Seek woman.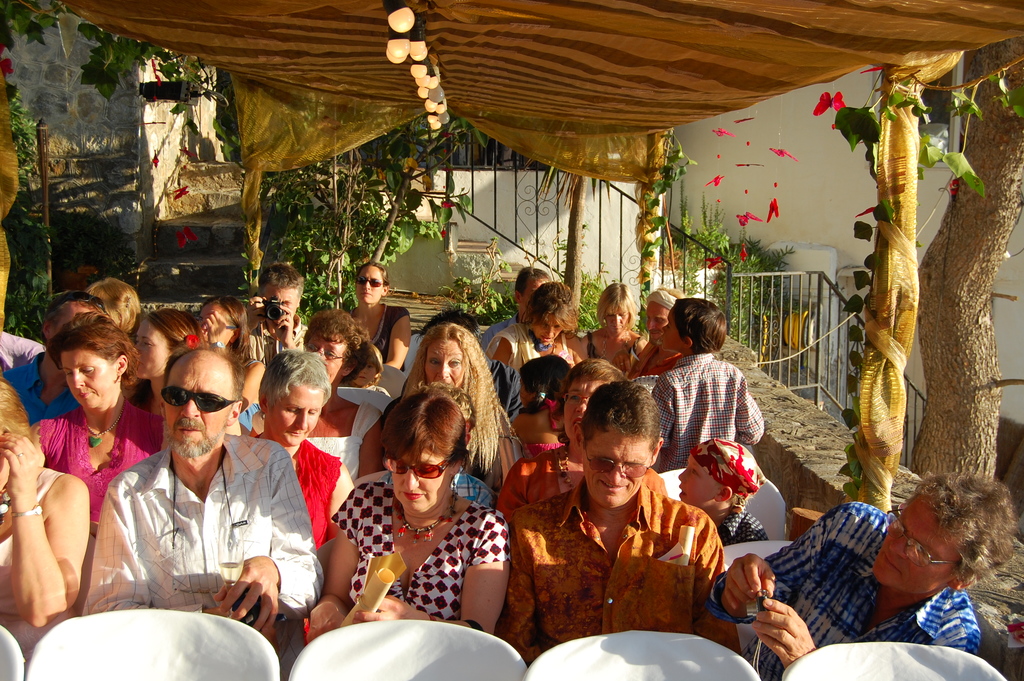
bbox=(582, 279, 643, 368).
